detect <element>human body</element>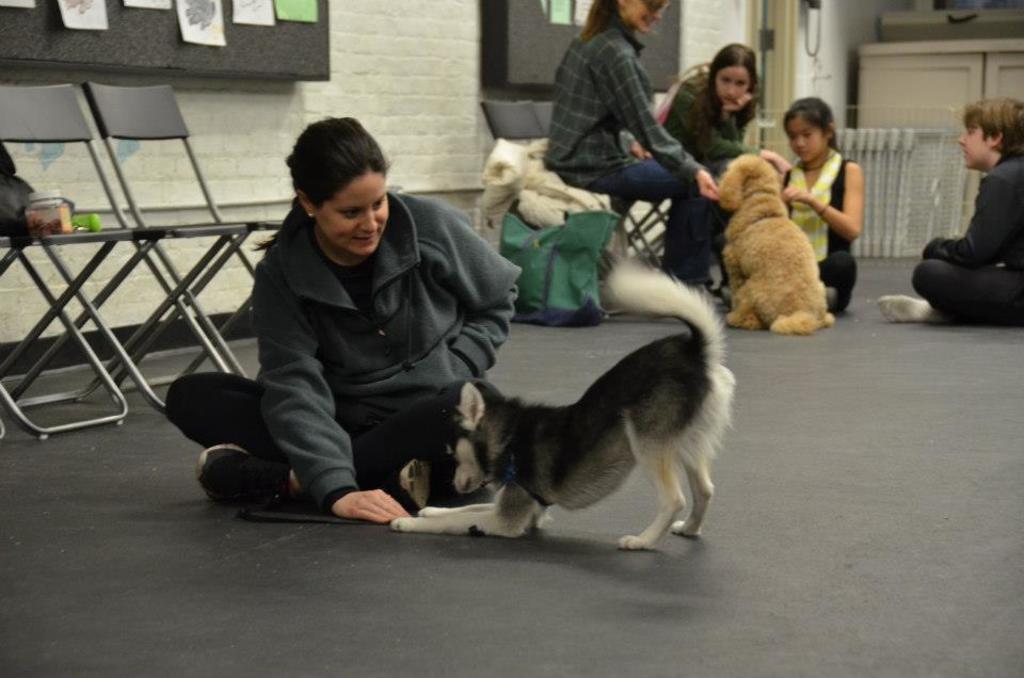
detection(781, 147, 870, 310)
